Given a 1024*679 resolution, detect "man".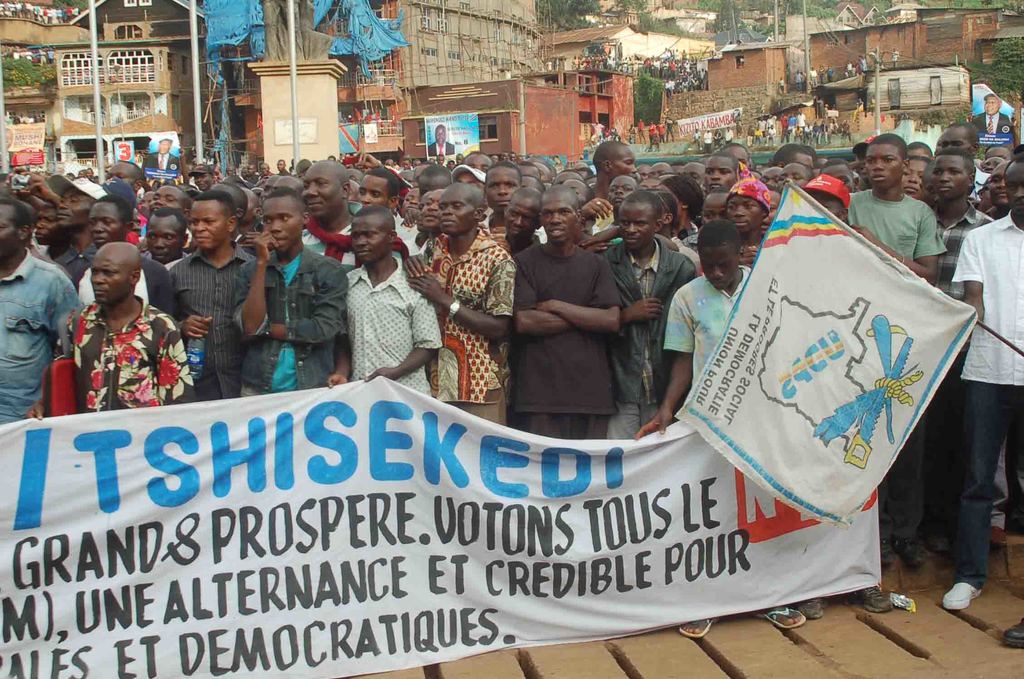
box=[141, 204, 188, 270].
